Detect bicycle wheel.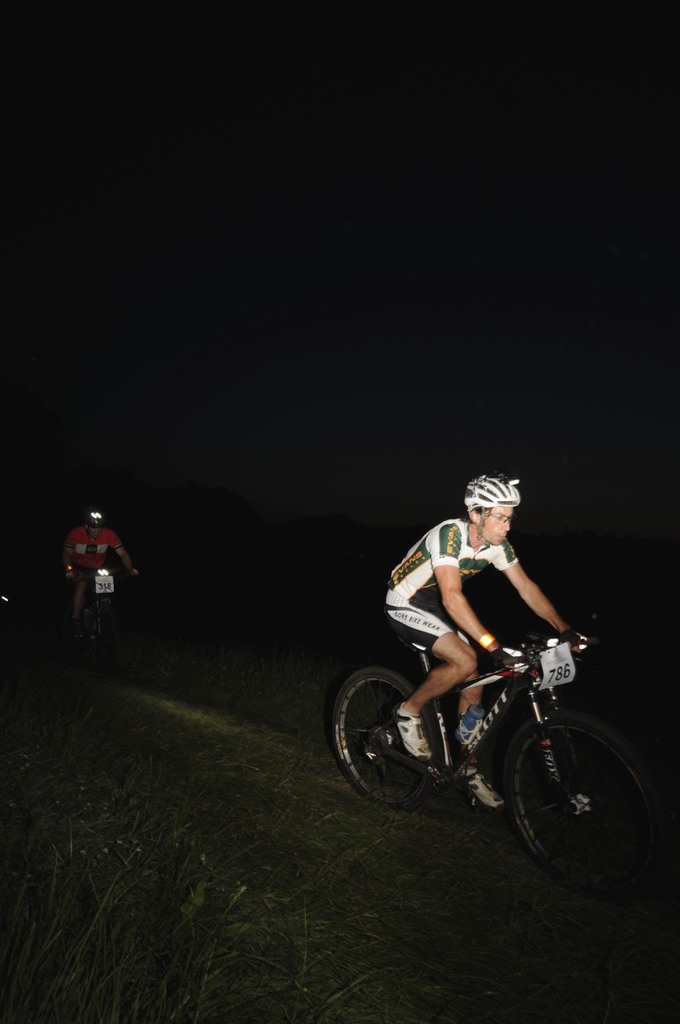
Detected at left=500, top=714, right=639, bottom=890.
